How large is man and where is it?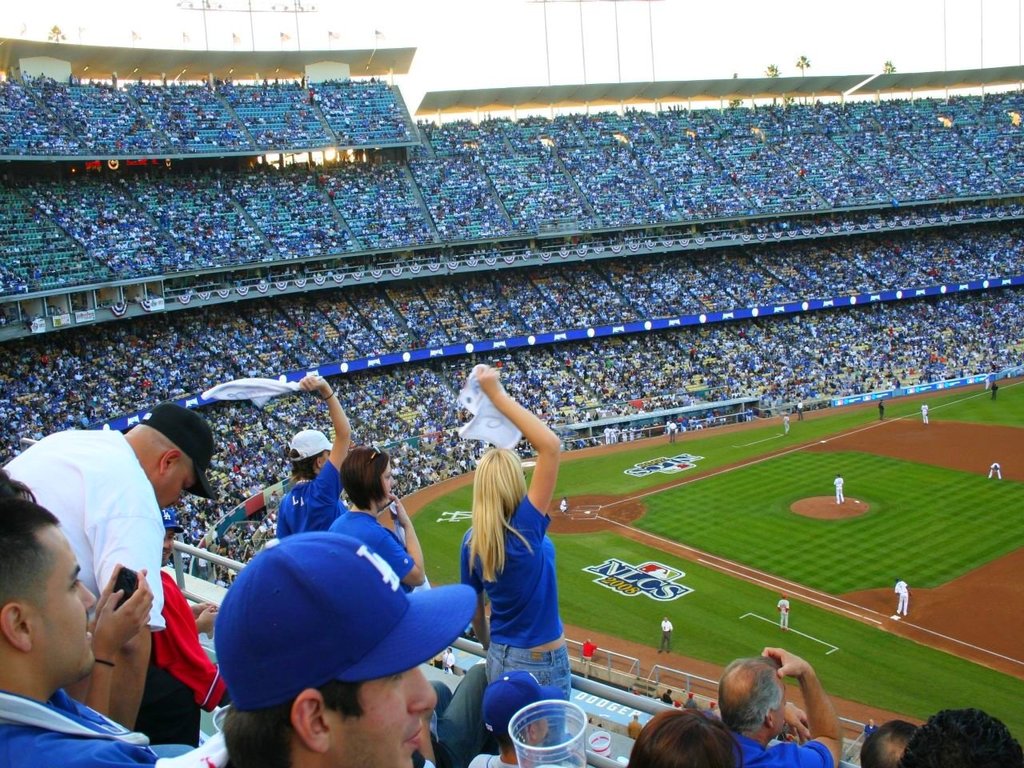
Bounding box: crop(708, 646, 842, 767).
